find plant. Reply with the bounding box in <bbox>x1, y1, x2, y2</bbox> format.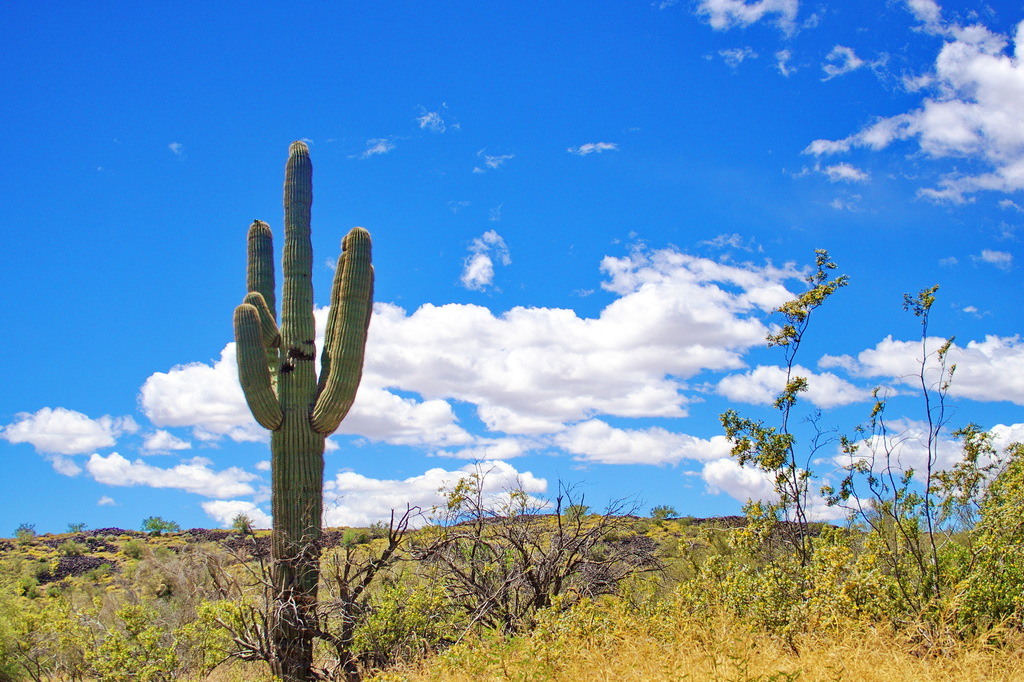
<bbox>385, 462, 658, 641</bbox>.
